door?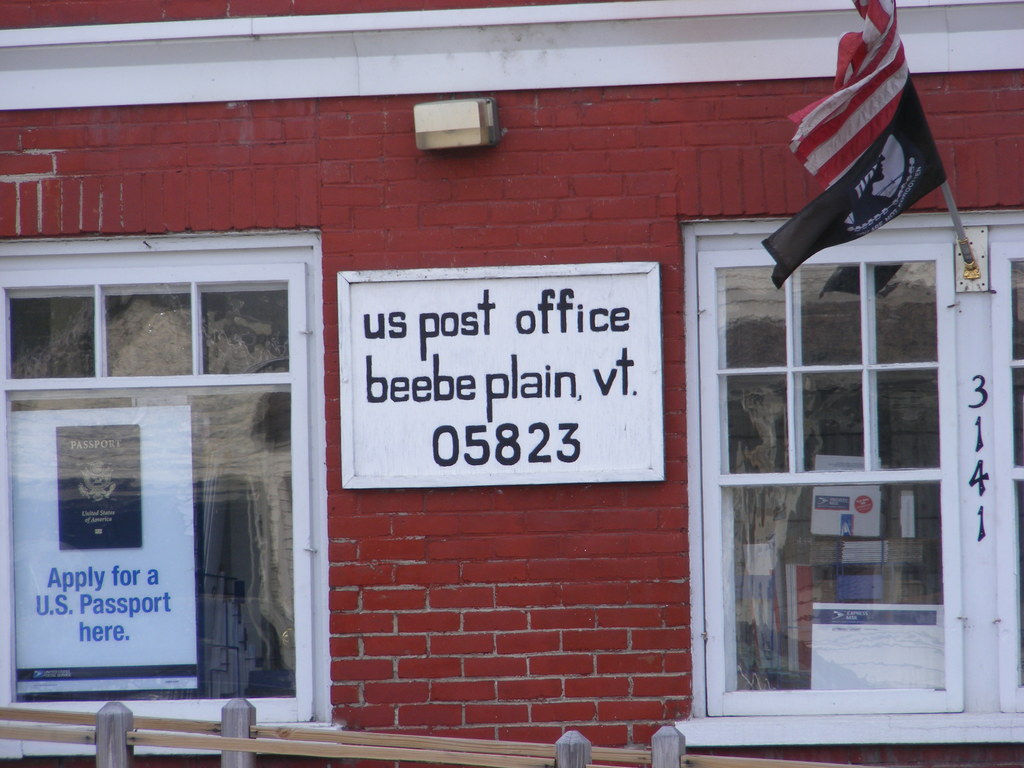
{"left": 730, "top": 272, "right": 956, "bottom": 671}
